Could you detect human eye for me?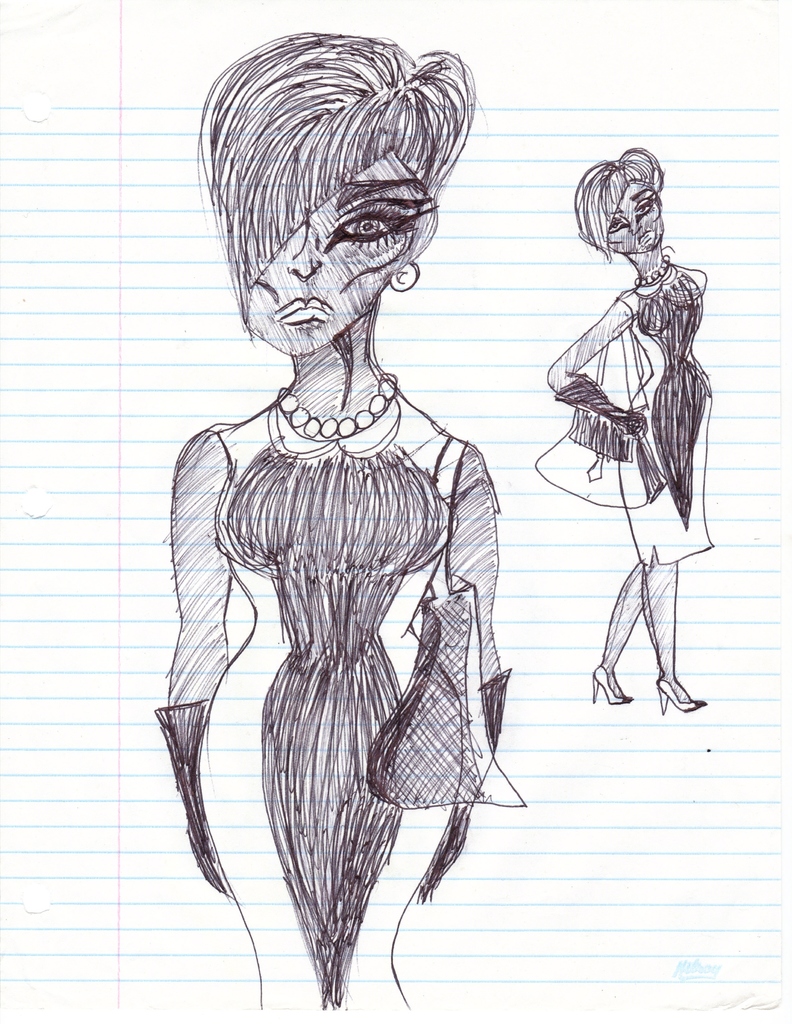
Detection result: pyautogui.locateOnScreen(338, 203, 405, 248).
